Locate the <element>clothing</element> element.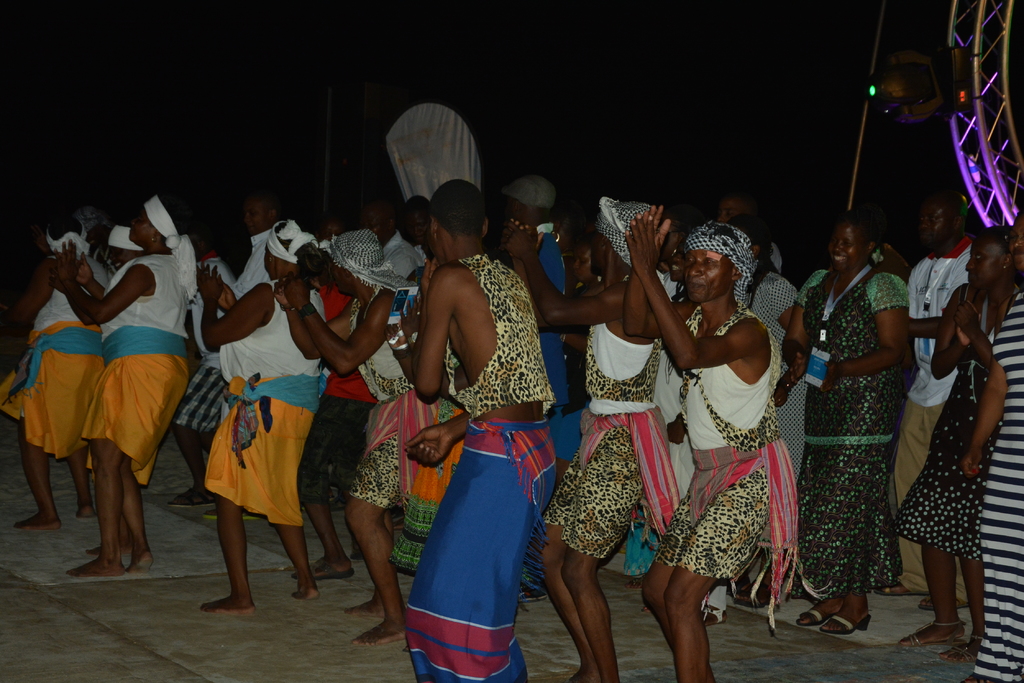
Element bbox: 502,237,583,482.
